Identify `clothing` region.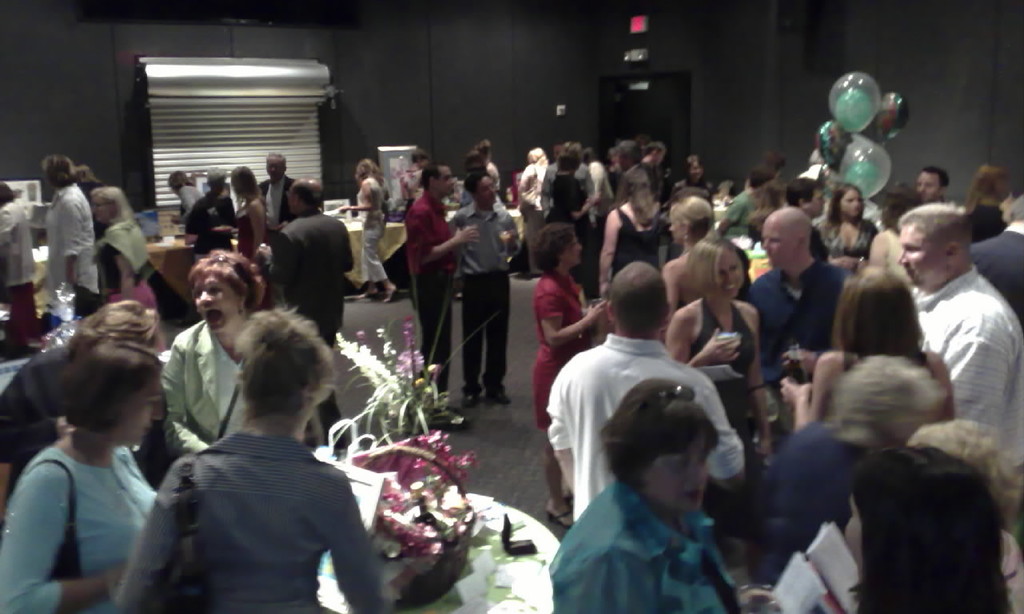
Region: select_region(504, 161, 528, 207).
